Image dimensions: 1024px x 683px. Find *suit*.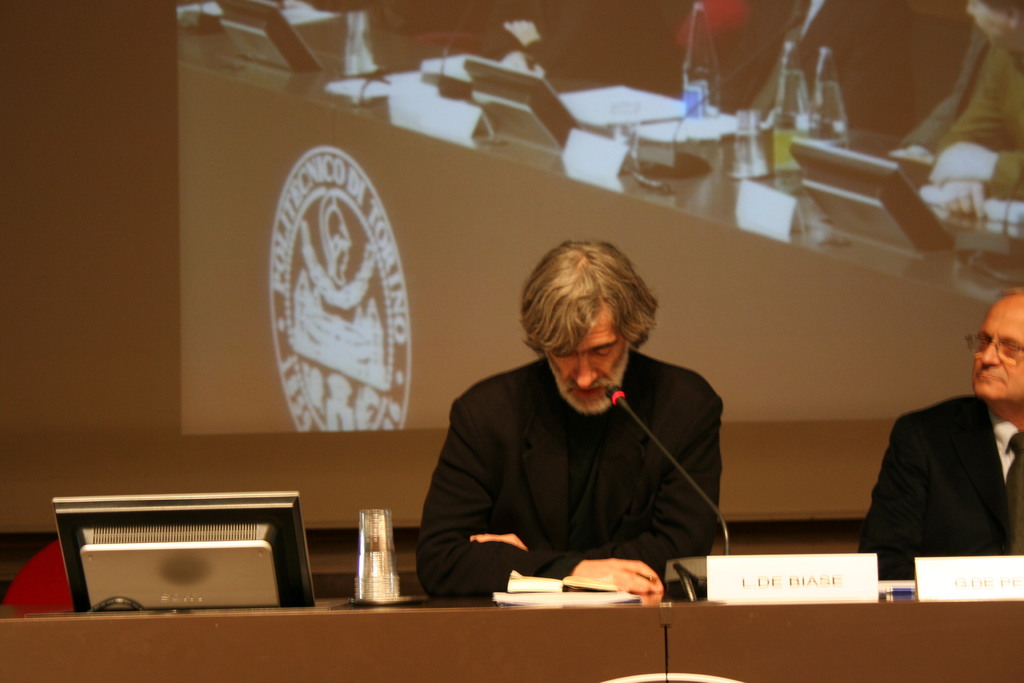
[left=421, top=356, right=724, bottom=598].
